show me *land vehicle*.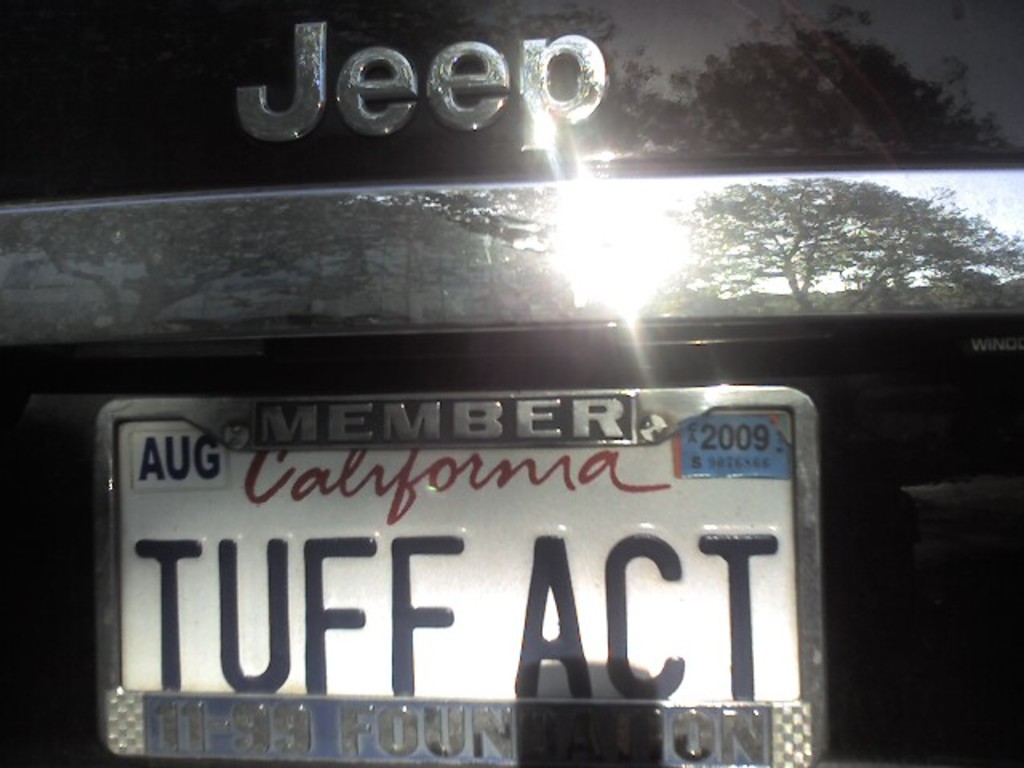
*land vehicle* is here: <box>24,54,1023,767</box>.
